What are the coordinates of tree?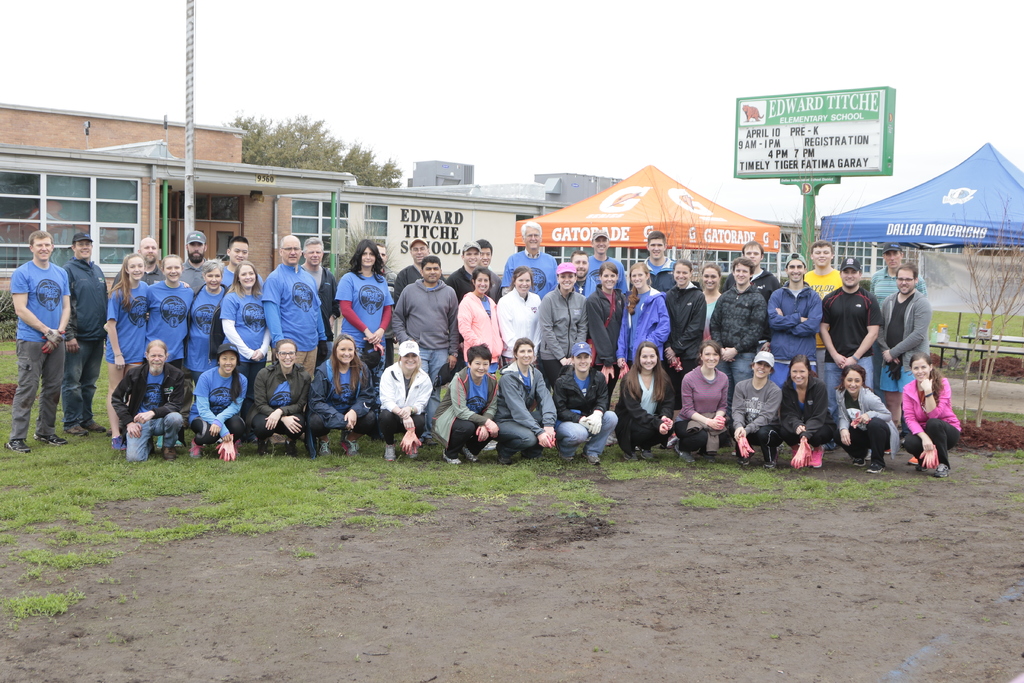
(948, 188, 1023, 425).
